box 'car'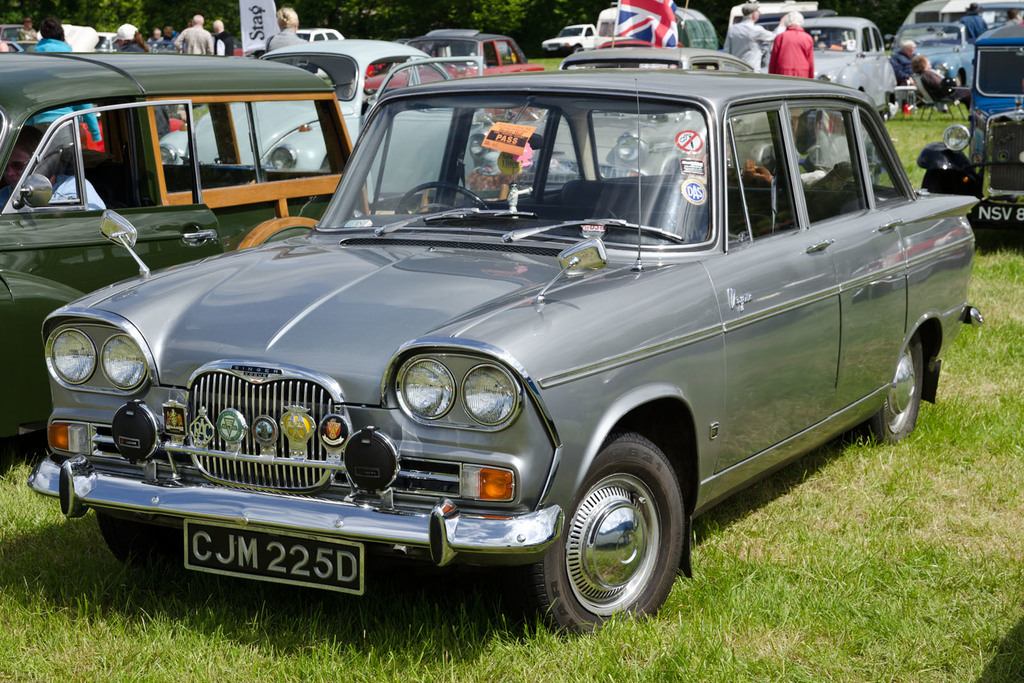
bbox(88, 27, 124, 53)
